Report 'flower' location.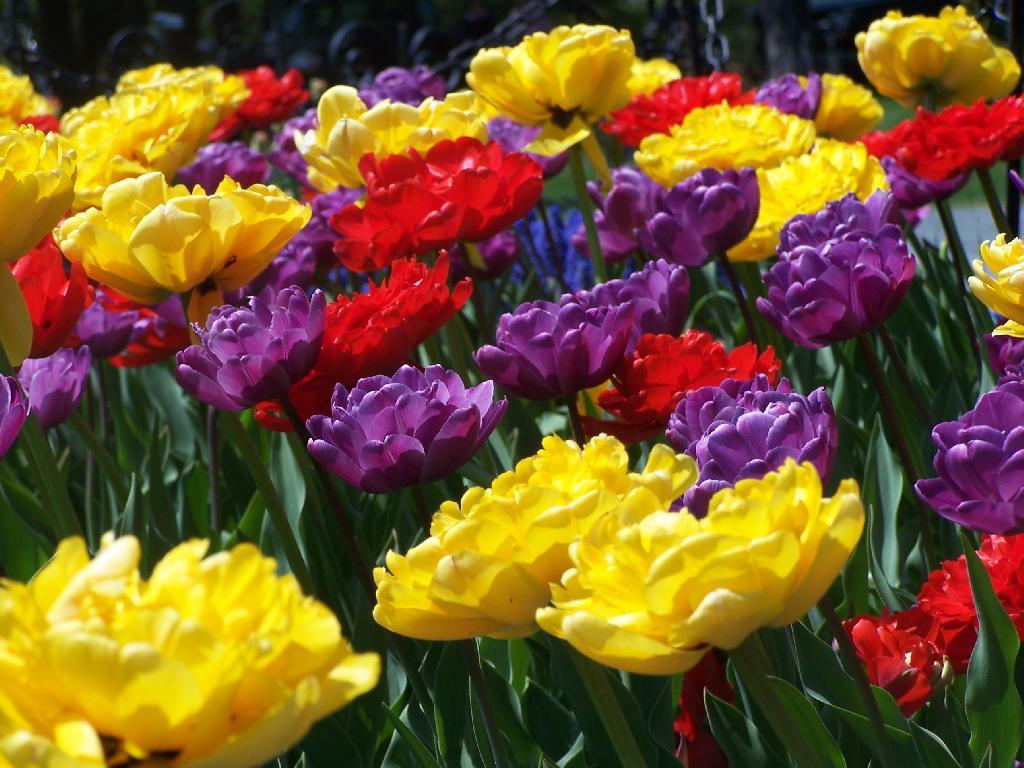
Report: bbox=[471, 262, 687, 398].
